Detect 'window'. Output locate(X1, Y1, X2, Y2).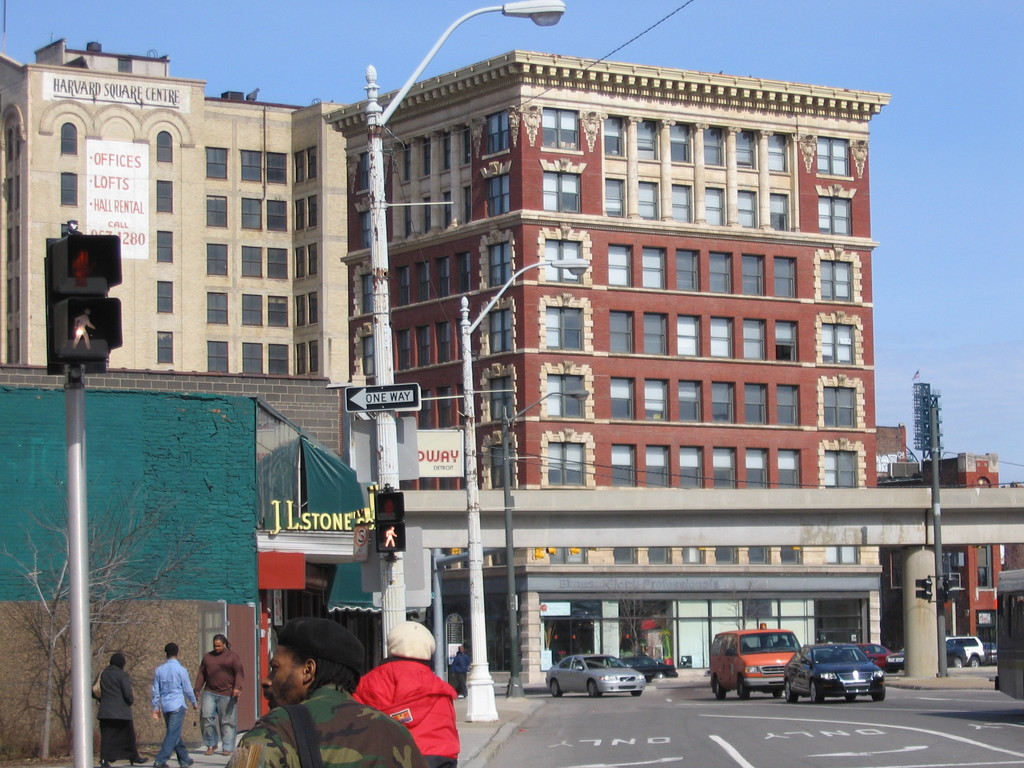
locate(58, 176, 78, 205).
